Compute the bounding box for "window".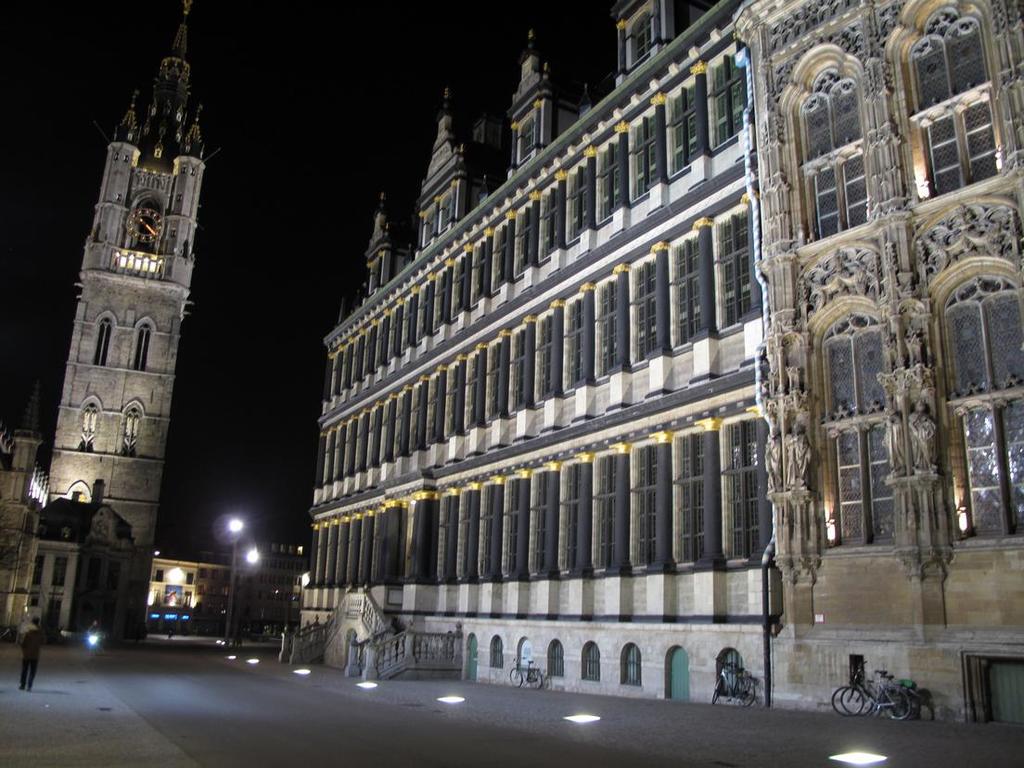
399/292/409/352.
